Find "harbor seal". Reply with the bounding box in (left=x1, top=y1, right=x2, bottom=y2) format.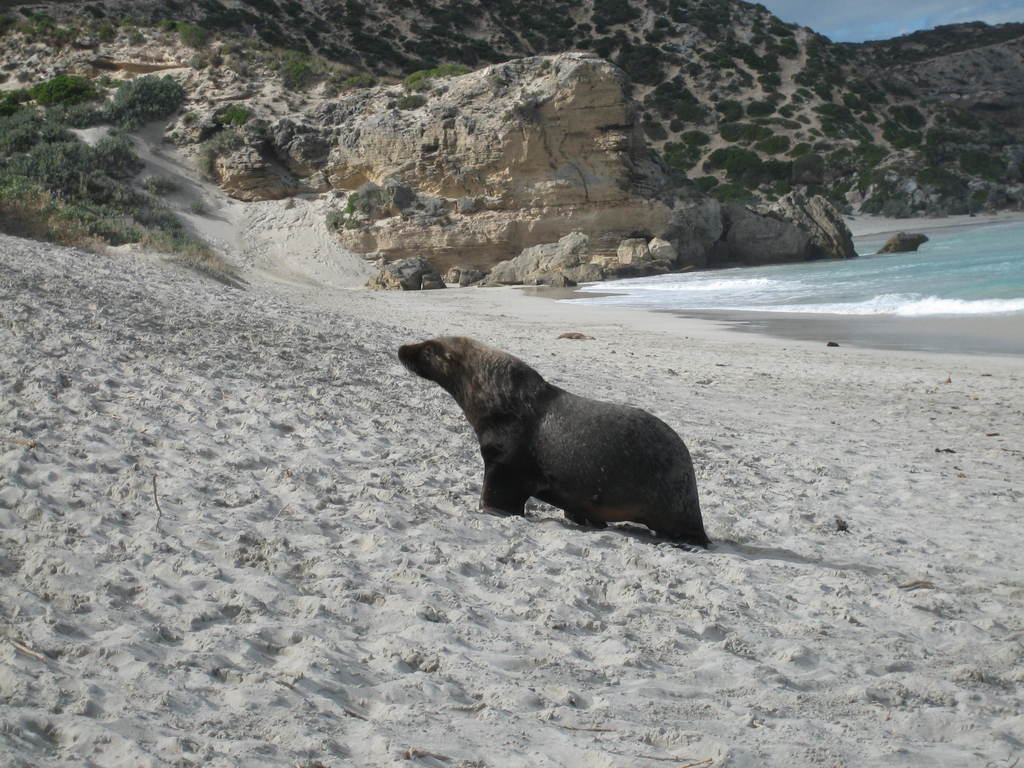
(left=393, top=321, right=716, bottom=550).
